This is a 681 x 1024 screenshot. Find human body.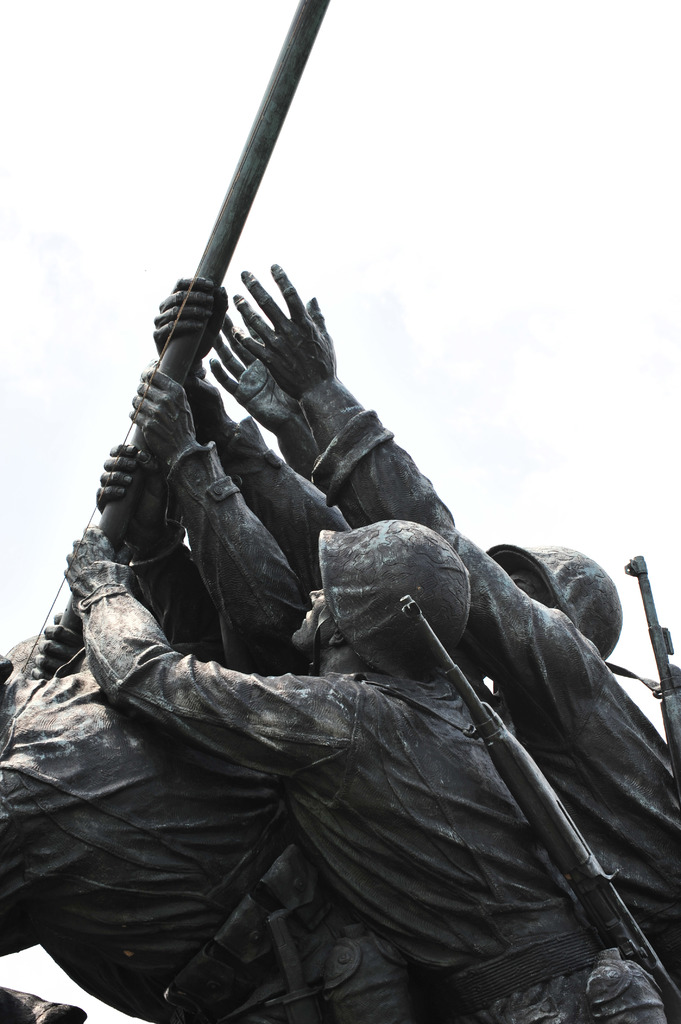
Bounding box: <bbox>207, 262, 680, 991</bbox>.
